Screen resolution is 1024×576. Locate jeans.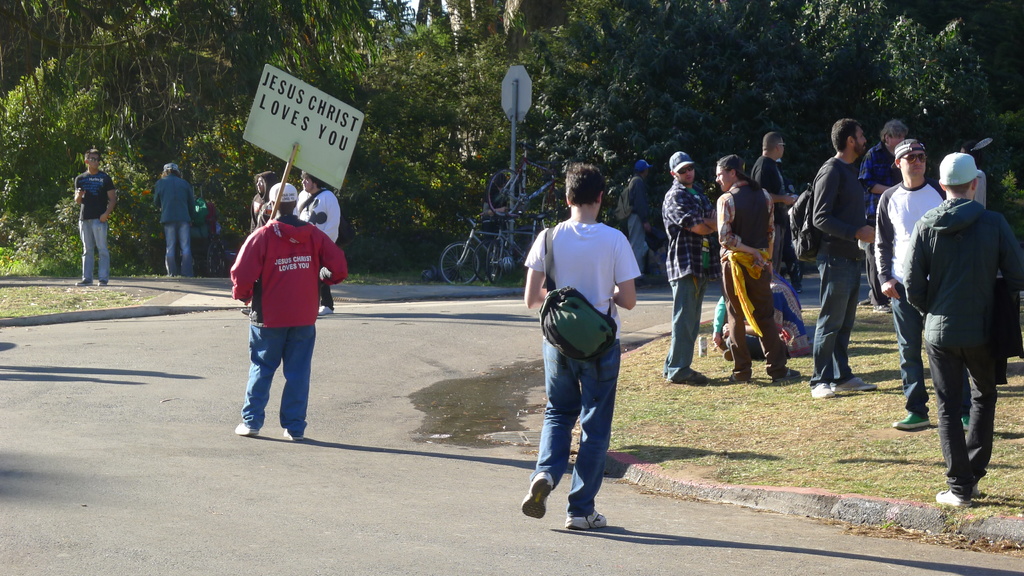
bbox=(715, 257, 791, 376).
